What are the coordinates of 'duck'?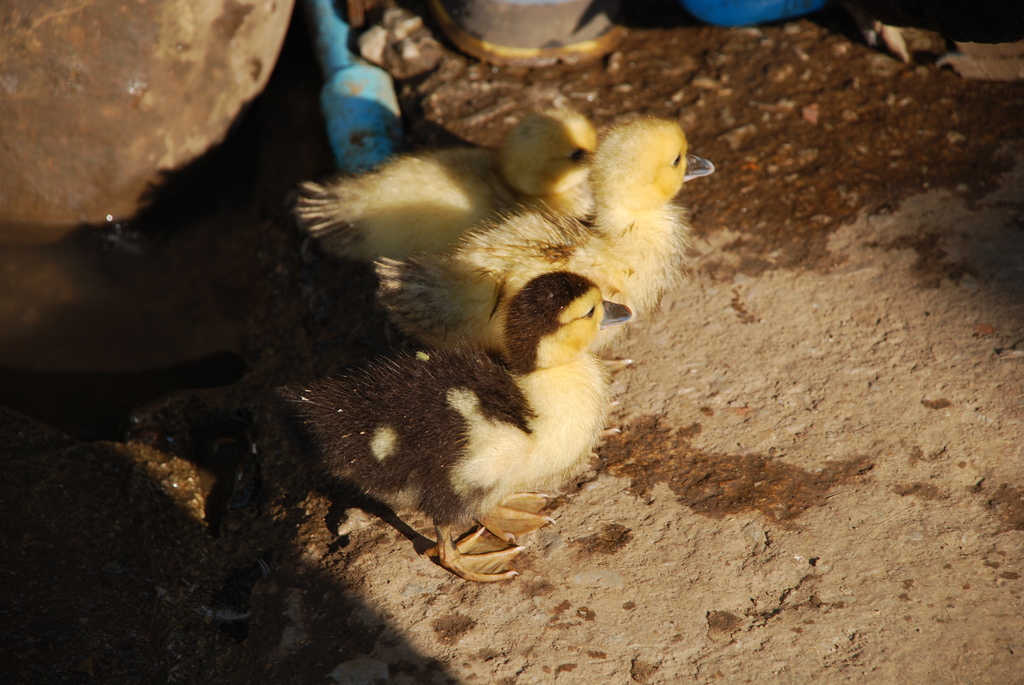
367:116:721:379.
